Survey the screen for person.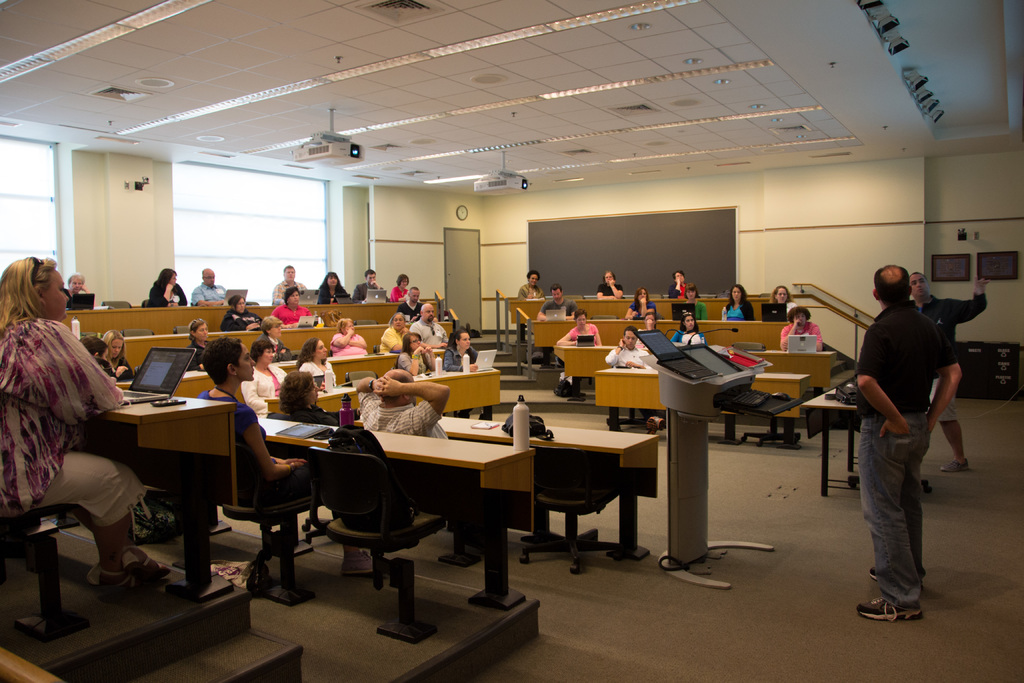
Survey found: left=443, top=329, right=477, bottom=373.
